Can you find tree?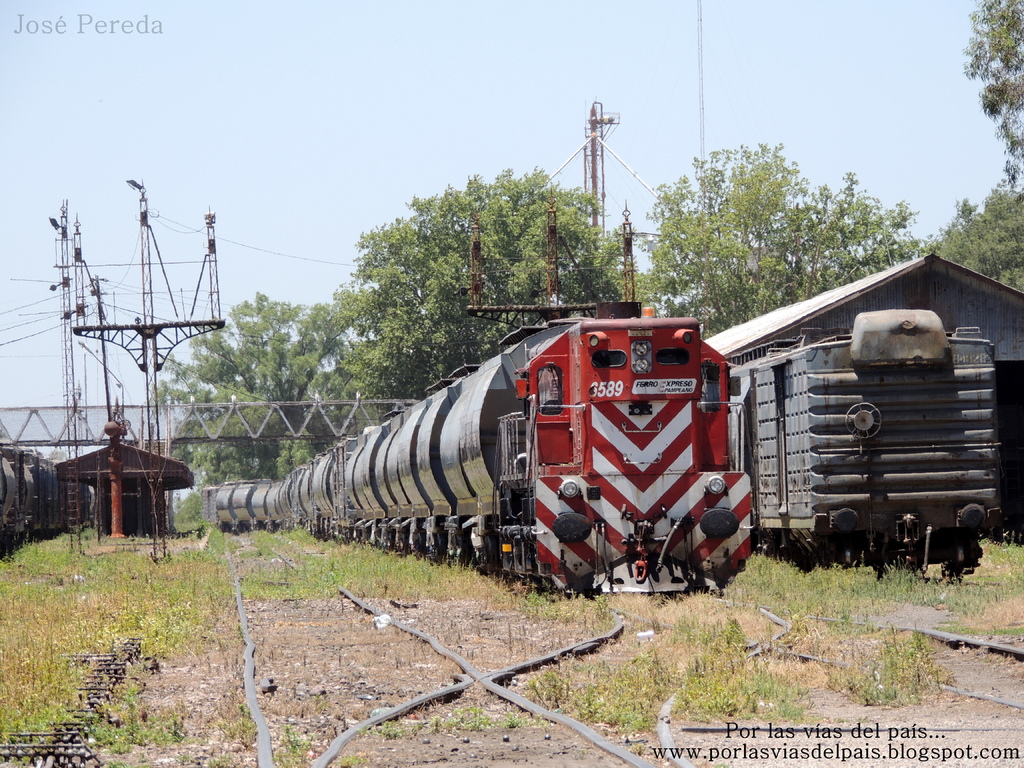
Yes, bounding box: 637, 140, 859, 292.
